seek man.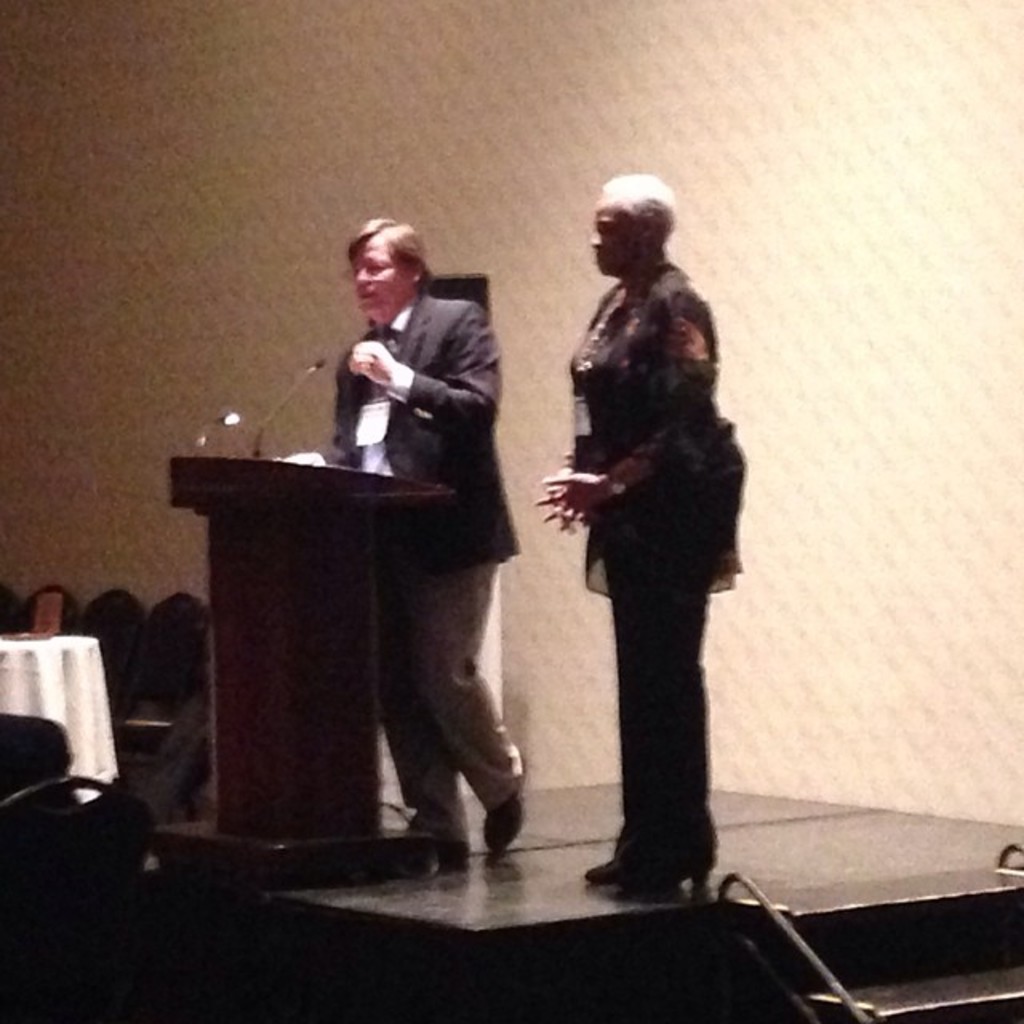
(530,173,725,888).
